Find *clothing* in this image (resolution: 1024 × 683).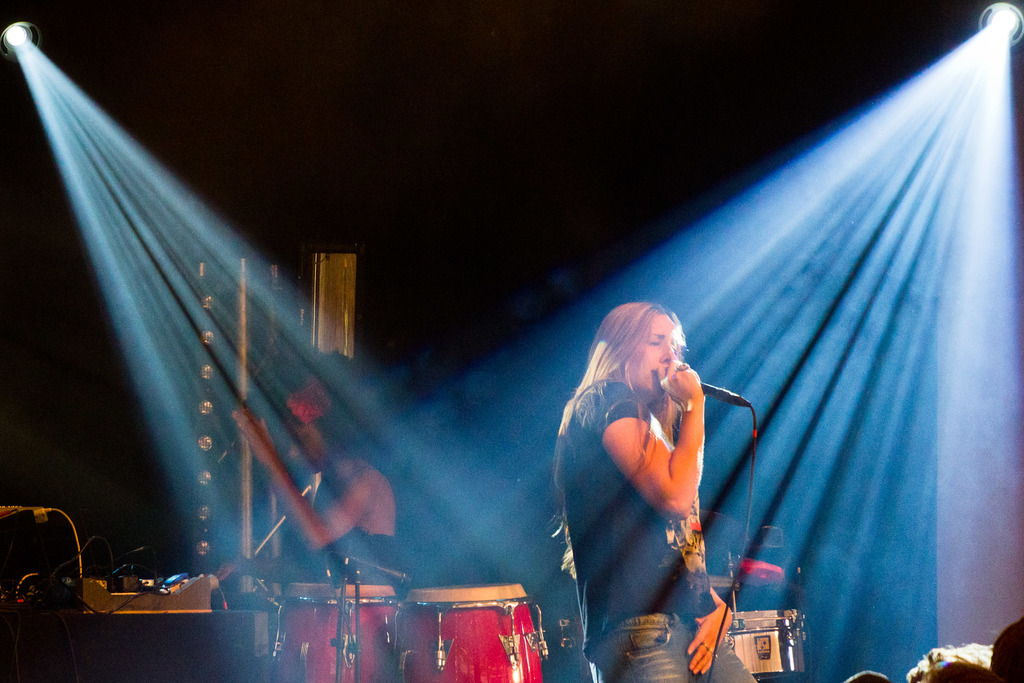
box(289, 526, 410, 591).
